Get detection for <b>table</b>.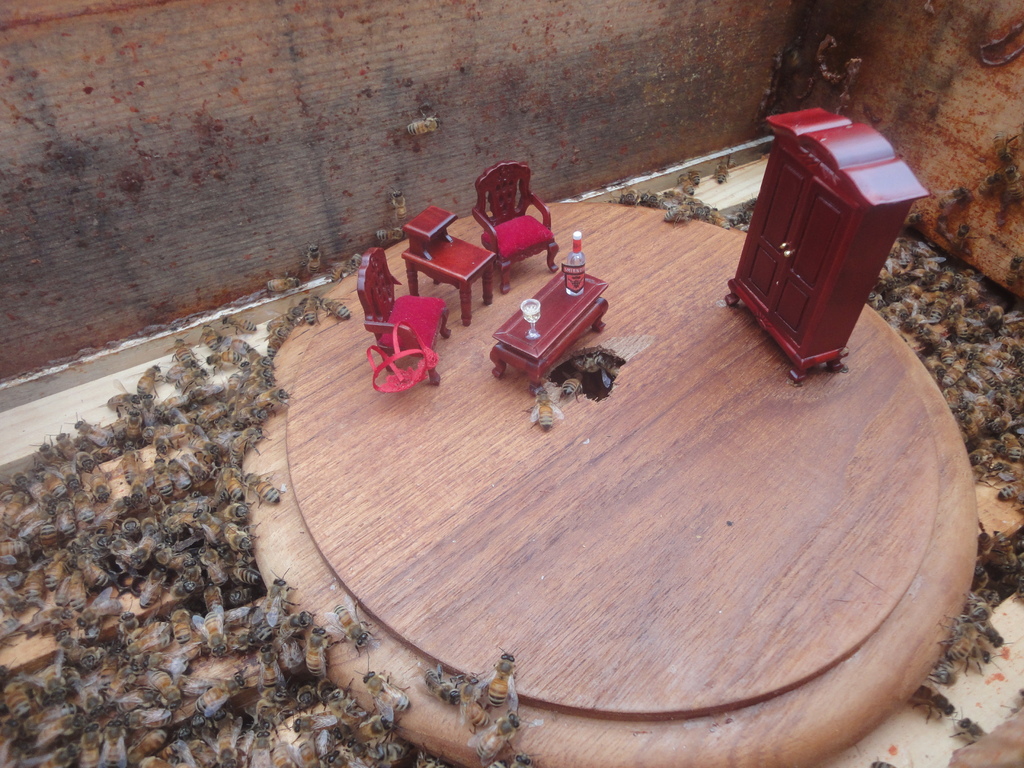
Detection: locate(485, 266, 609, 394).
